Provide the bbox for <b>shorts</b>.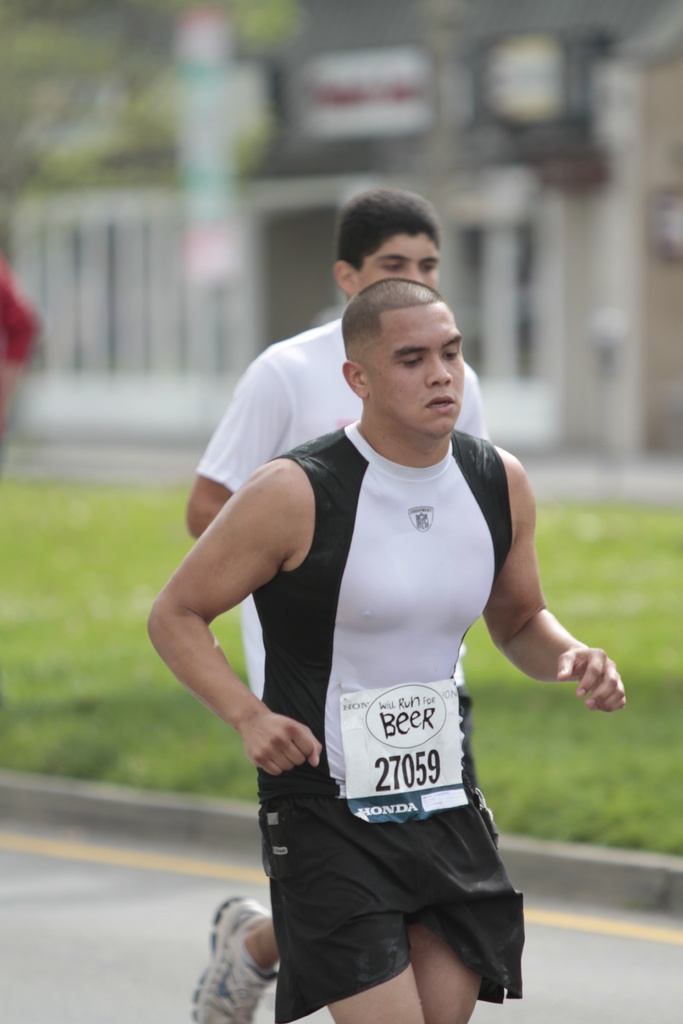
[247, 808, 525, 980].
